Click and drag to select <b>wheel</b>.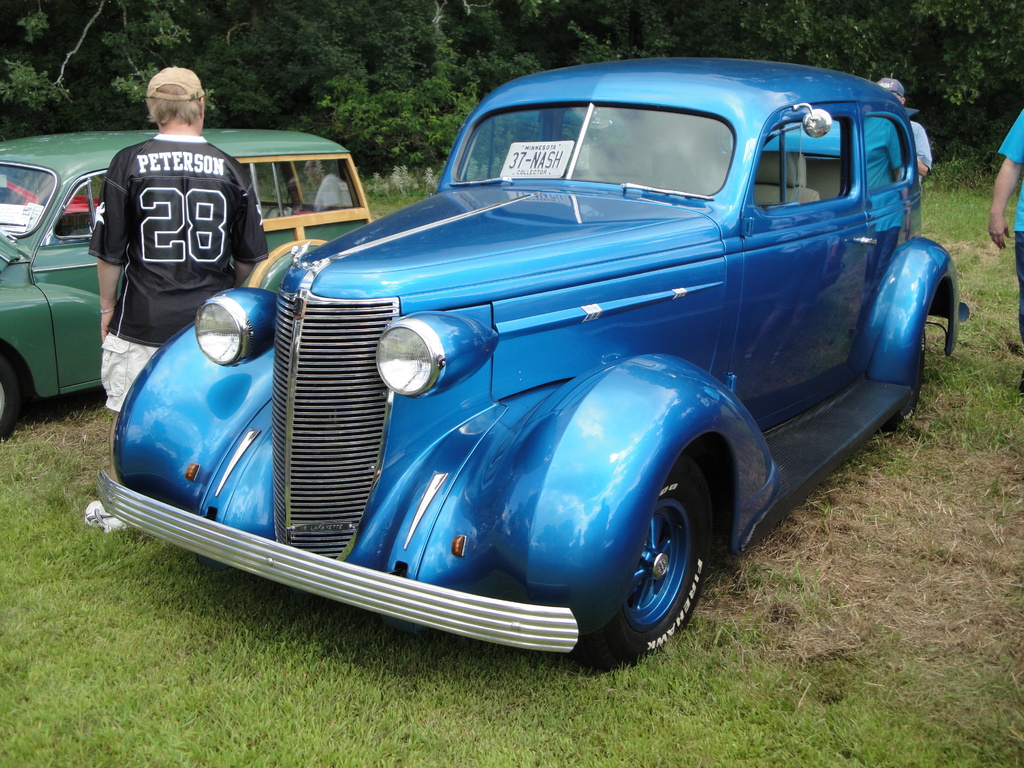
Selection: (left=583, top=456, right=711, bottom=669).
